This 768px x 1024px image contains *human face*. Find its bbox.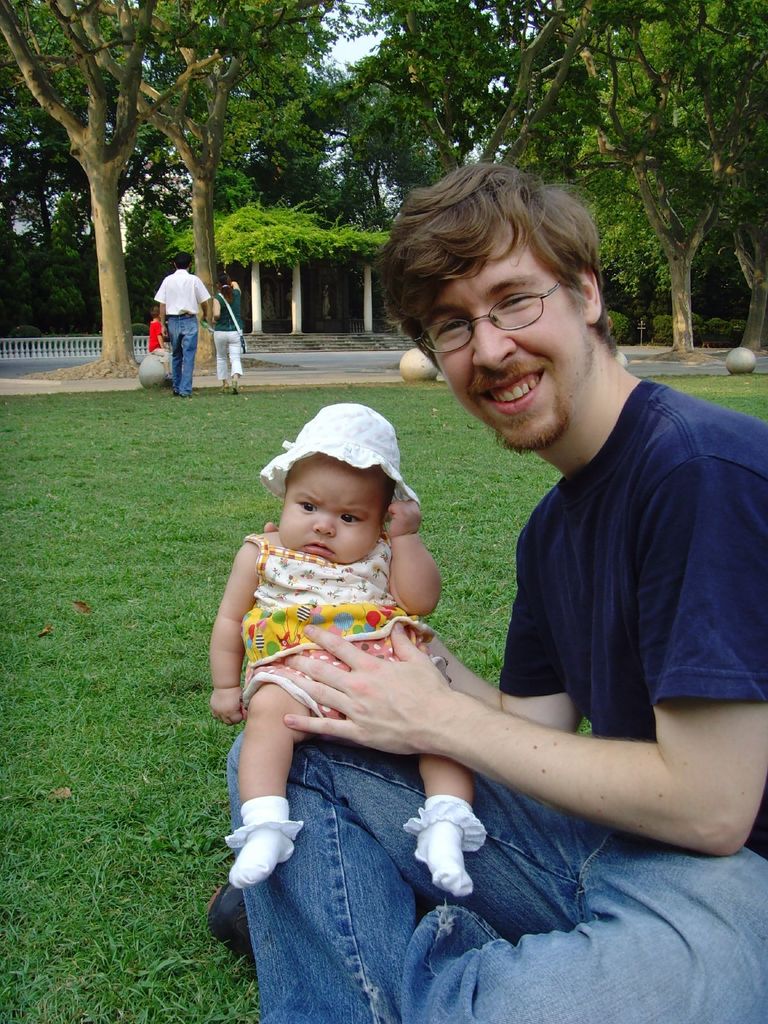
{"left": 276, "top": 460, "right": 393, "bottom": 563}.
